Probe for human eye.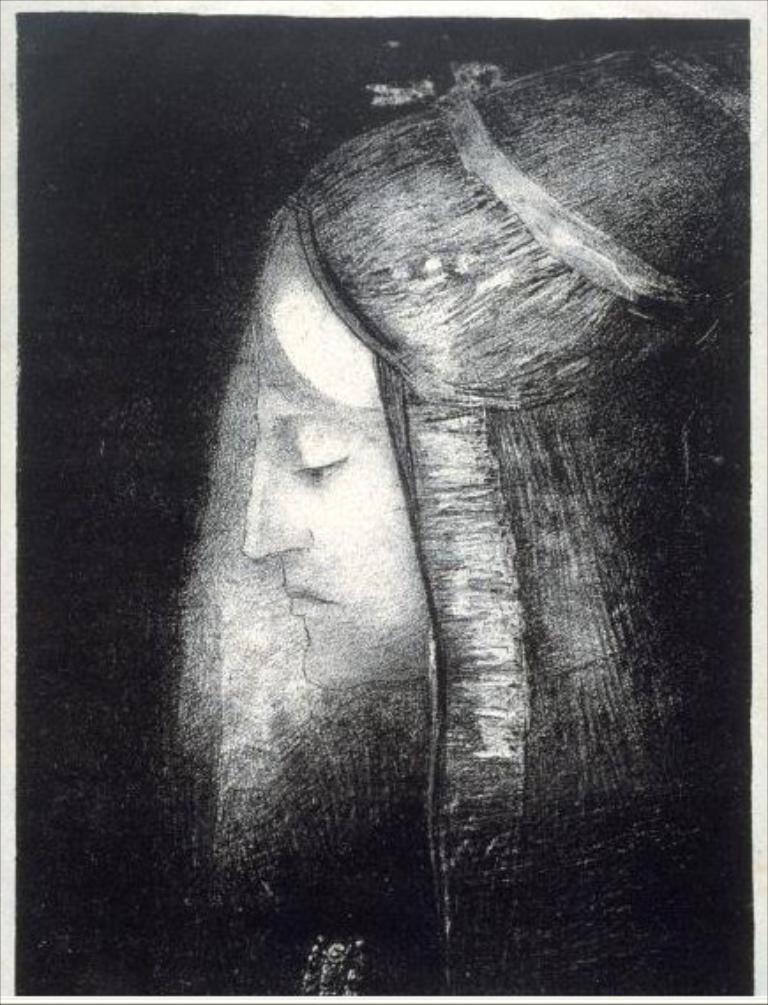
Probe result: 282,445,348,487.
